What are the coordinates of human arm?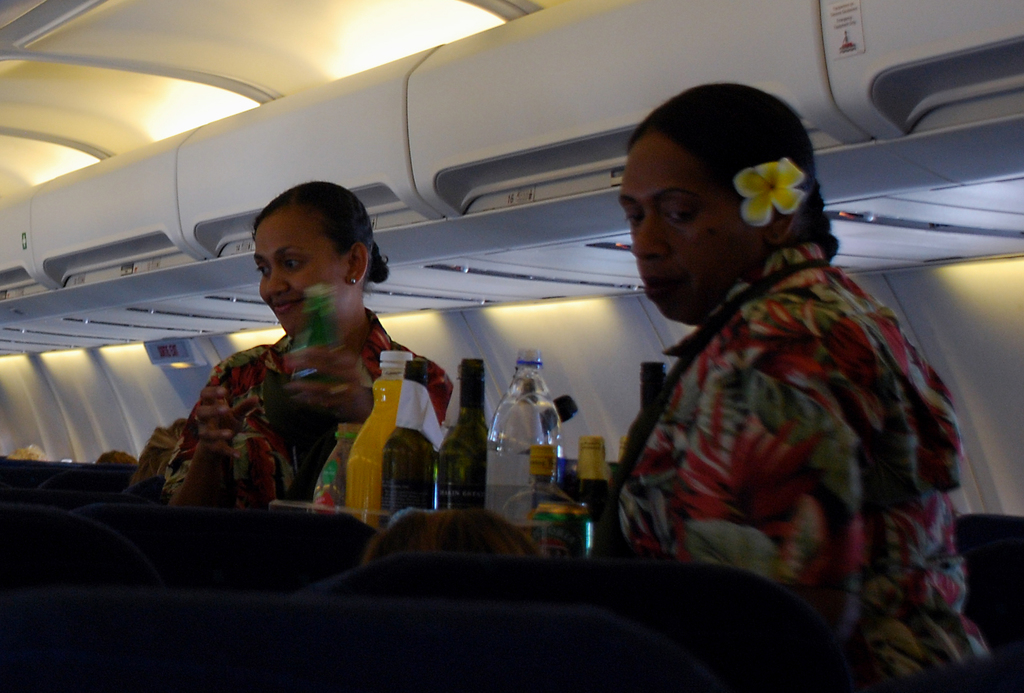
Rect(155, 354, 259, 509).
